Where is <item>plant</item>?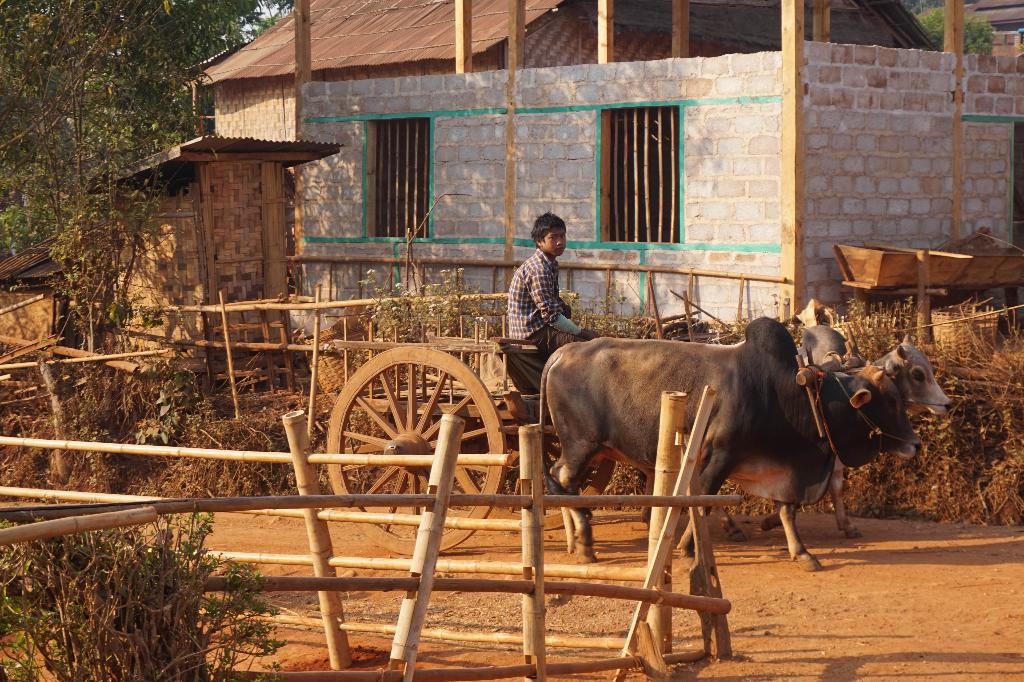
crop(938, 311, 1023, 426).
